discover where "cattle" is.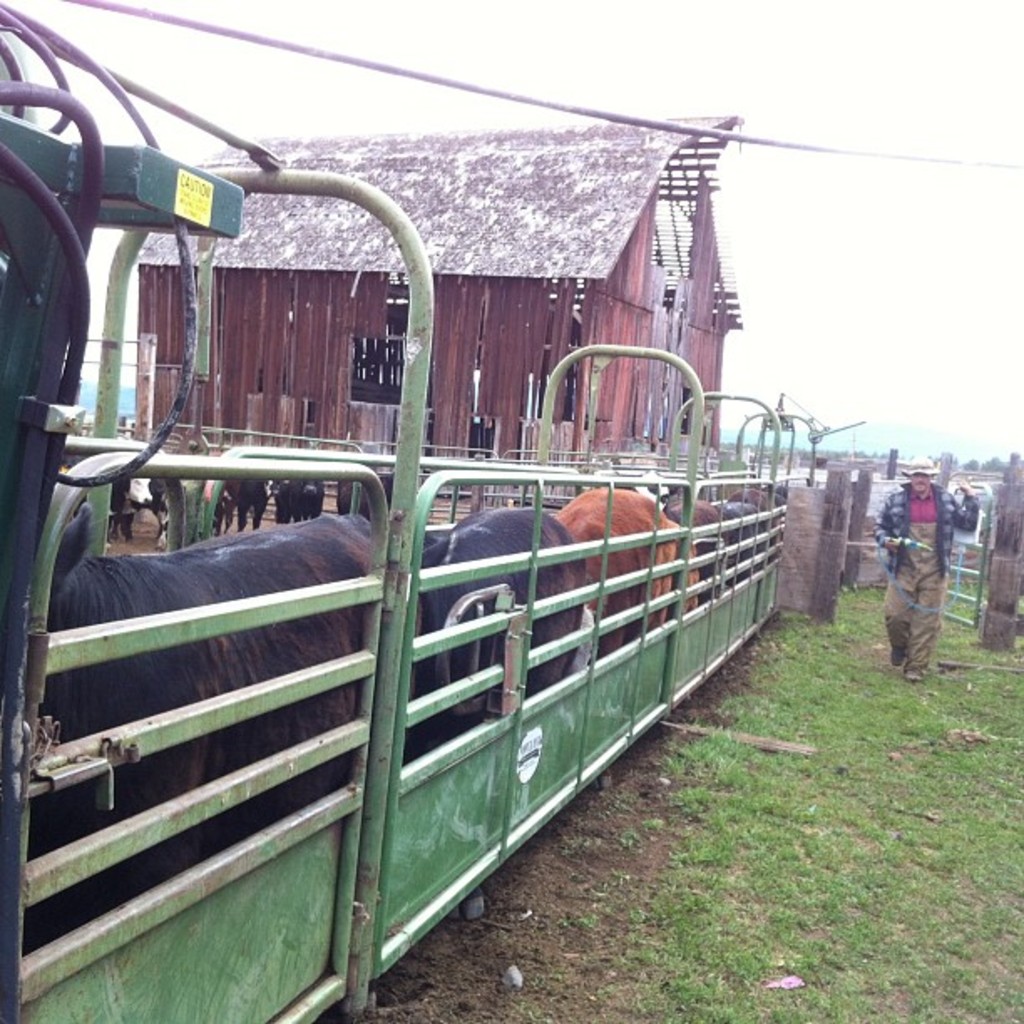
Discovered at 668,494,743,597.
